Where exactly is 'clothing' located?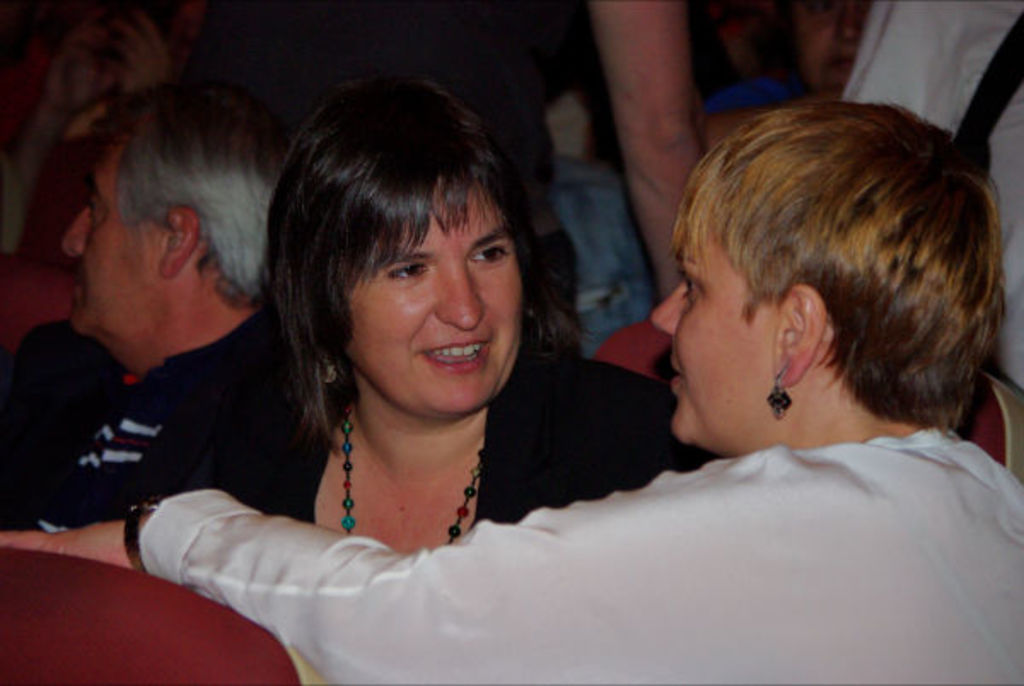
Its bounding box is {"left": 27, "top": 302, "right": 326, "bottom": 539}.
